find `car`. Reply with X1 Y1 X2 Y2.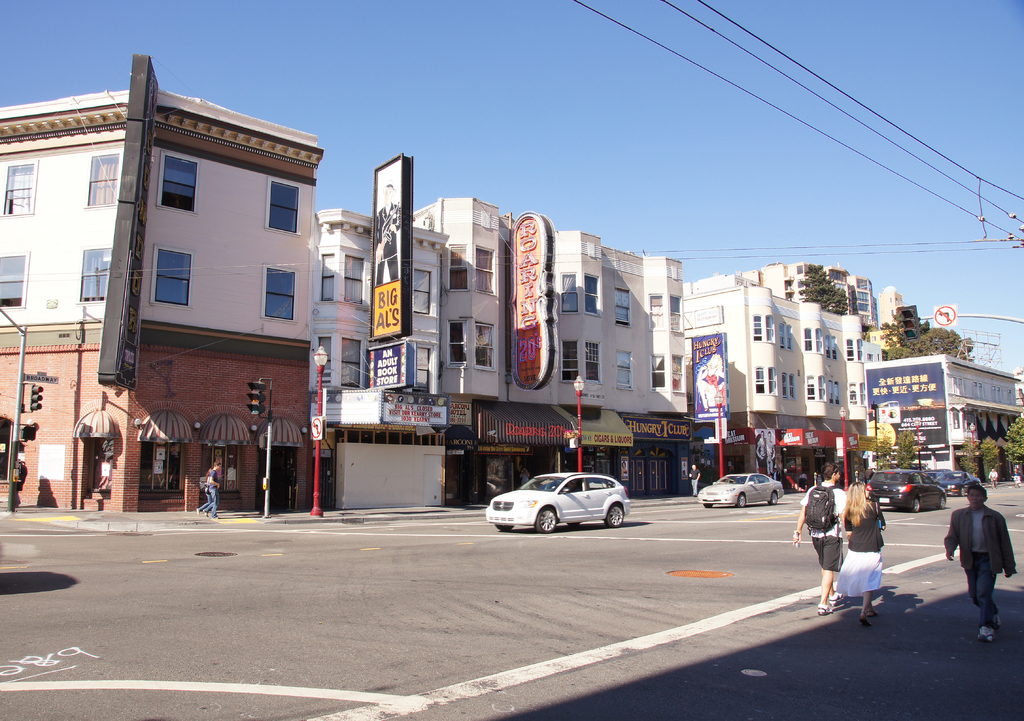
937 473 982 498.
